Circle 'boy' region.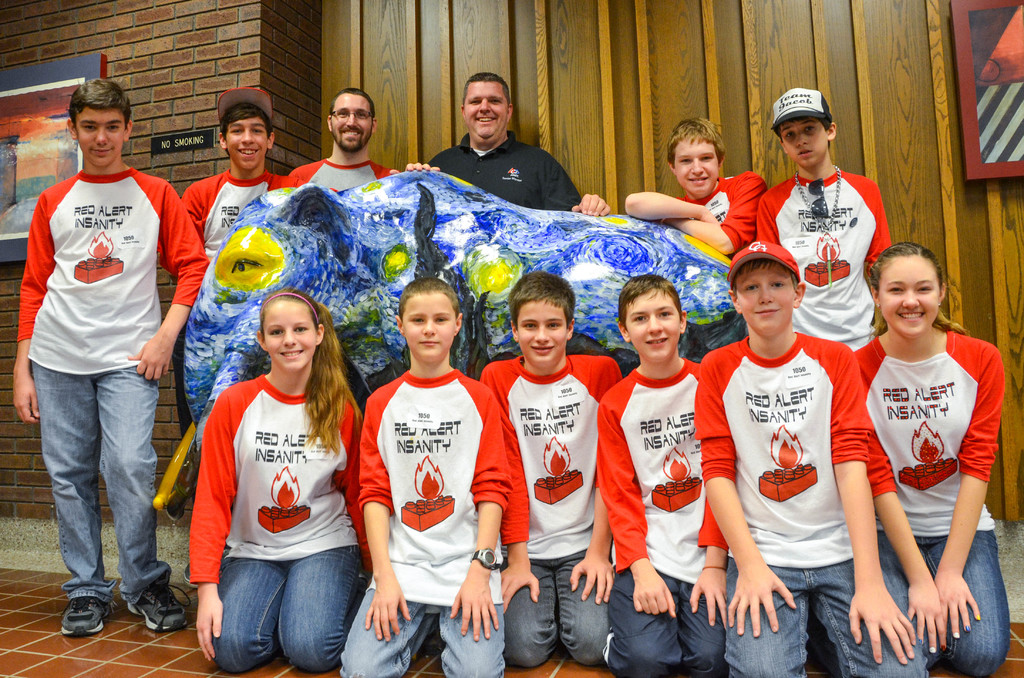
Region: (755, 90, 892, 349).
